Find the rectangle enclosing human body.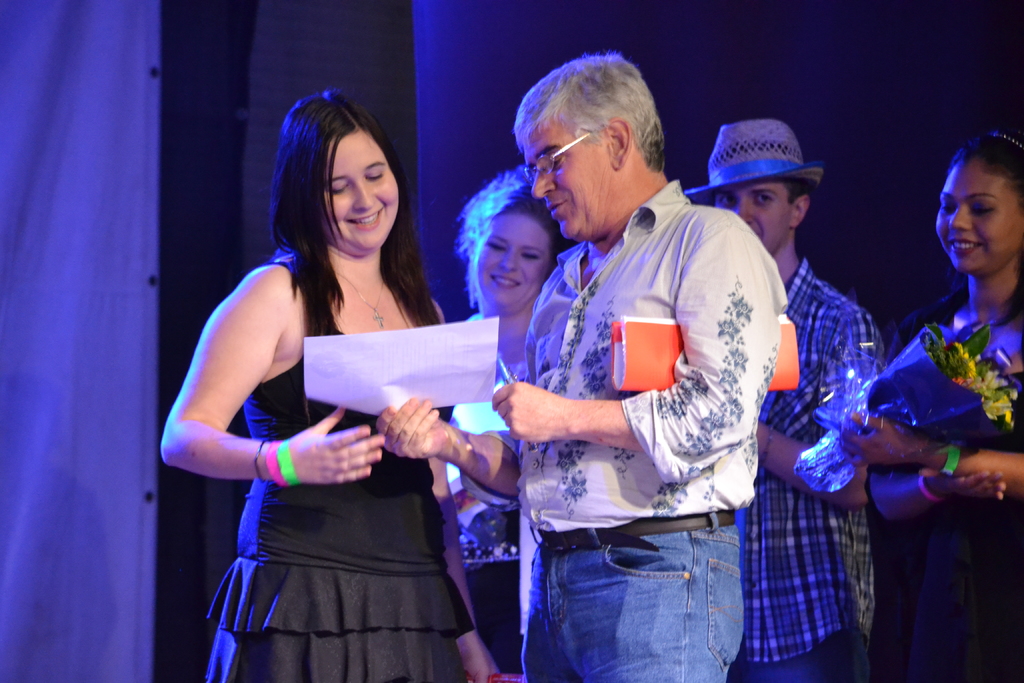
830, 293, 1023, 682.
